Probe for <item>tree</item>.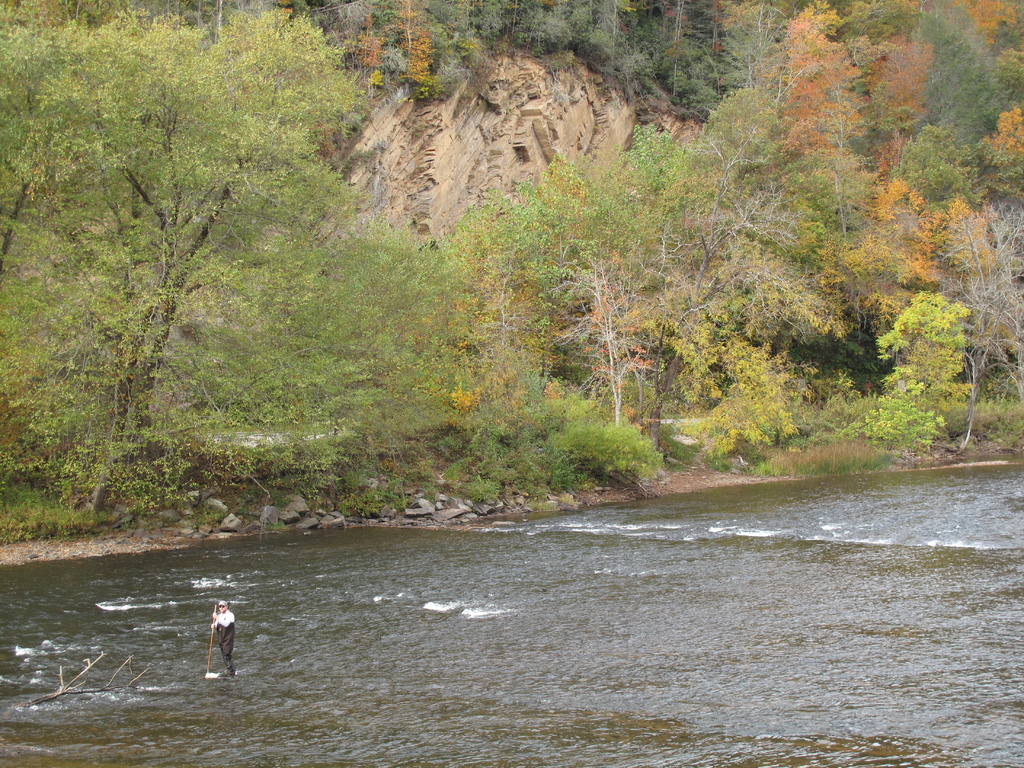
Probe result: (674,0,746,119).
